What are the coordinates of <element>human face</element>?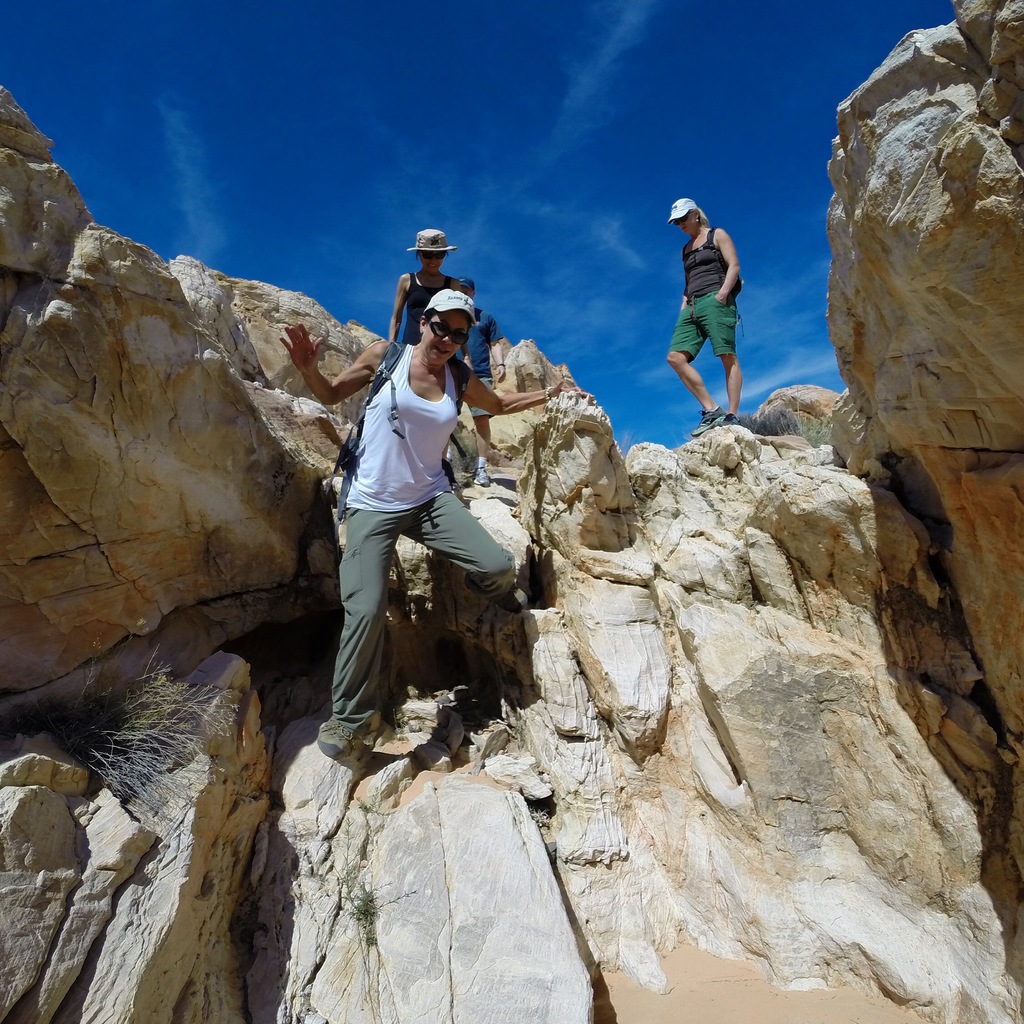
pyautogui.locateOnScreen(678, 211, 705, 239).
